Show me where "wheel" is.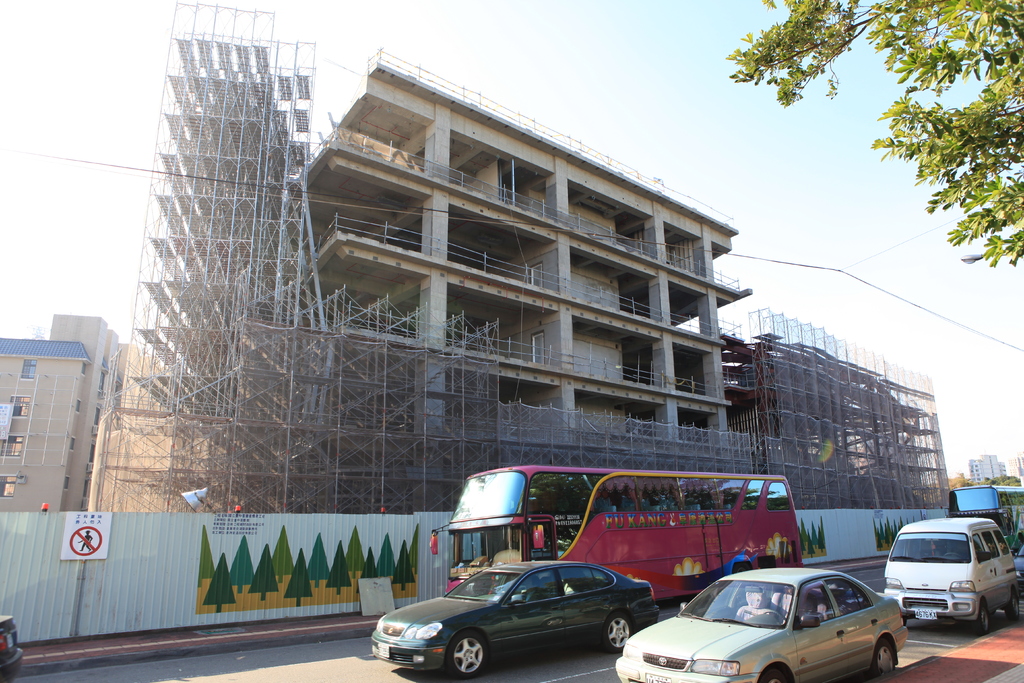
"wheel" is at l=601, t=612, r=632, b=655.
